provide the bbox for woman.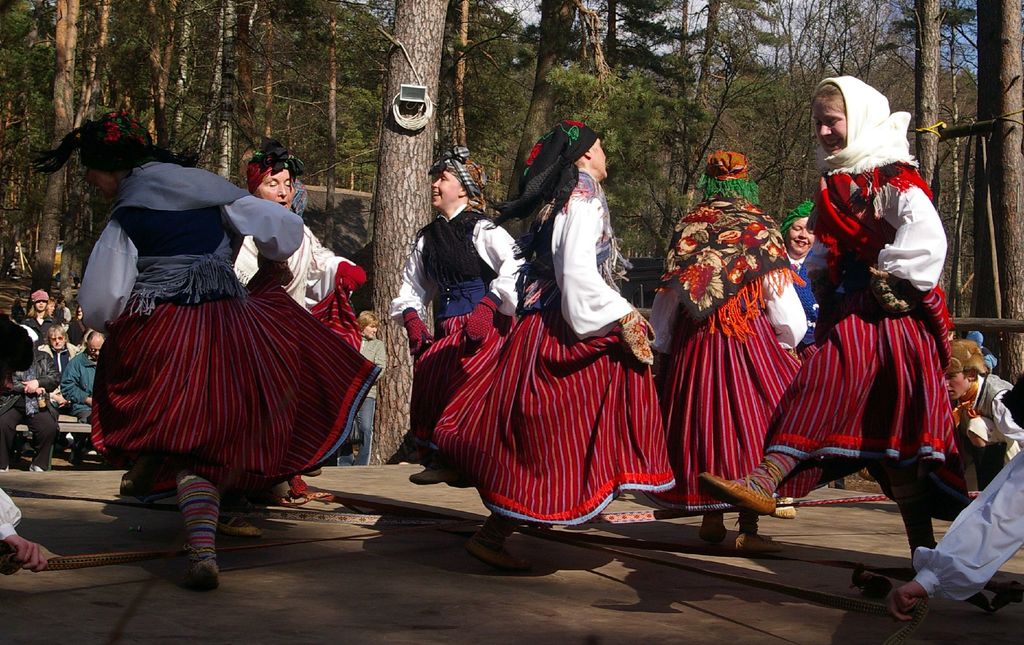
left=772, top=202, right=837, bottom=348.
